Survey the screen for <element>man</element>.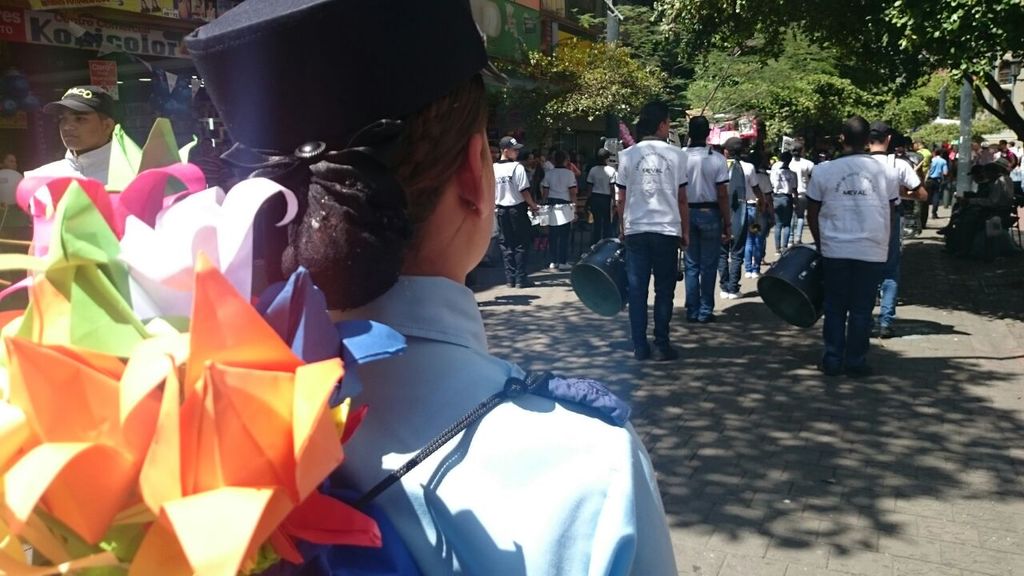
Survey found: bbox=[972, 125, 999, 205].
